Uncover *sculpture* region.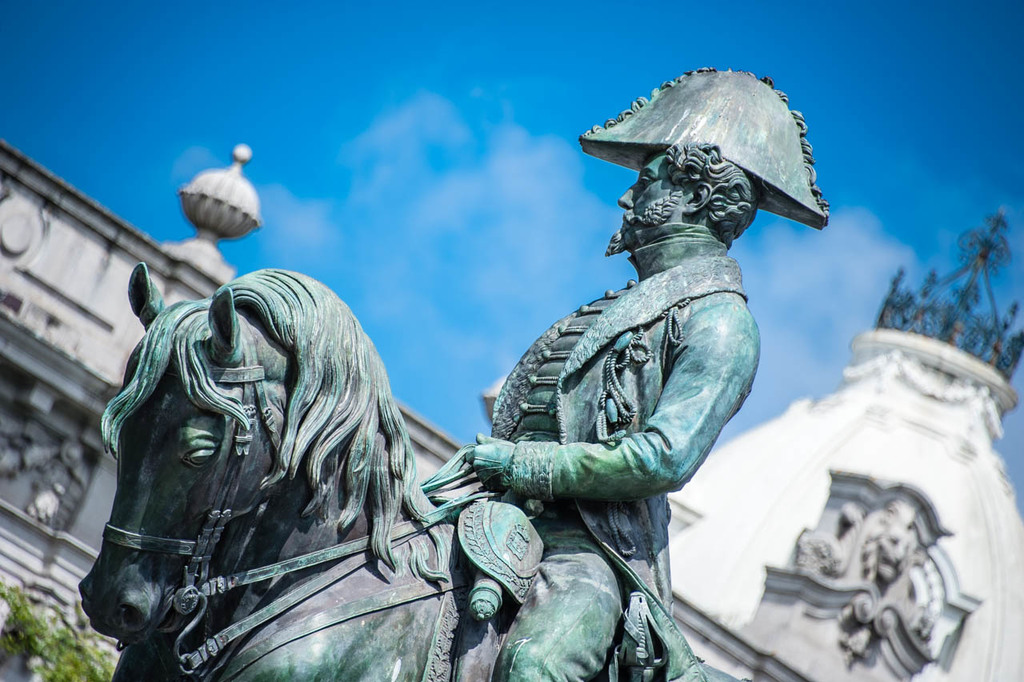
Uncovered: [475,64,858,680].
